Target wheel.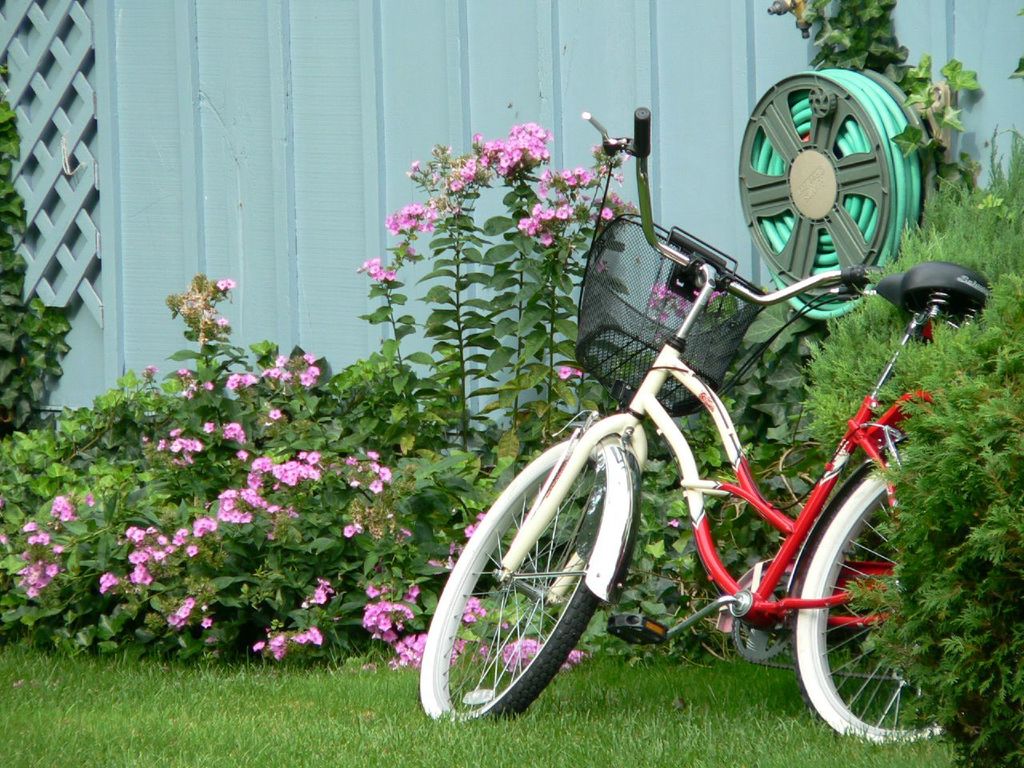
Target region: l=443, t=478, r=613, b=734.
